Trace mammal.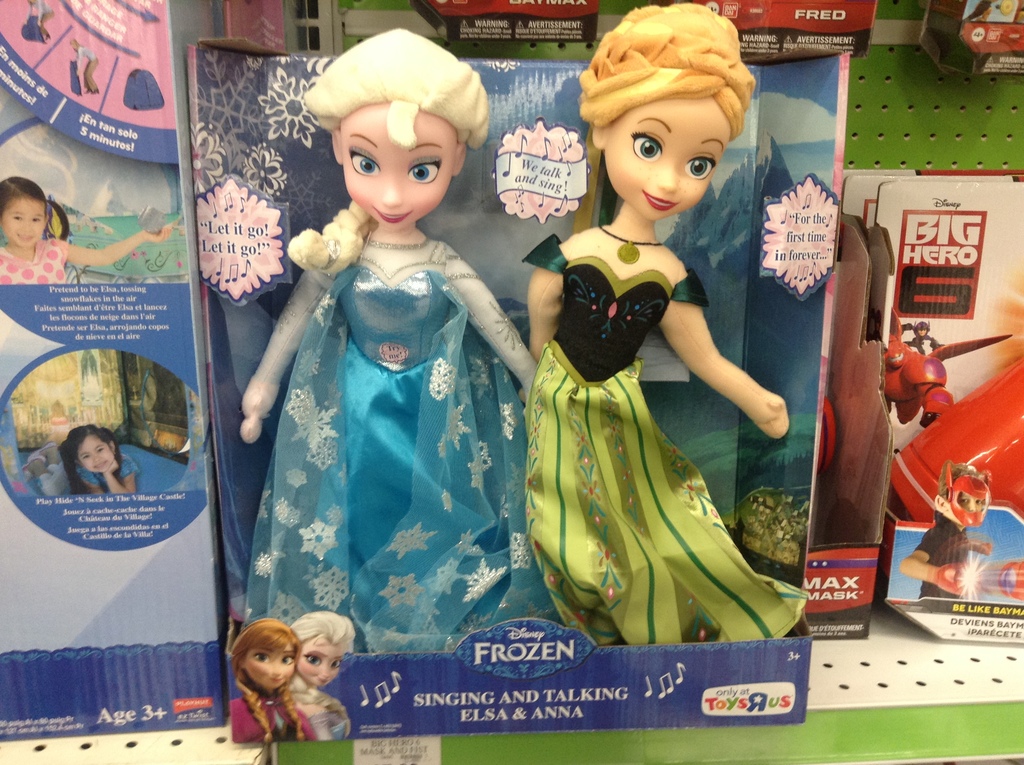
Traced to [x1=524, y1=0, x2=814, y2=643].
